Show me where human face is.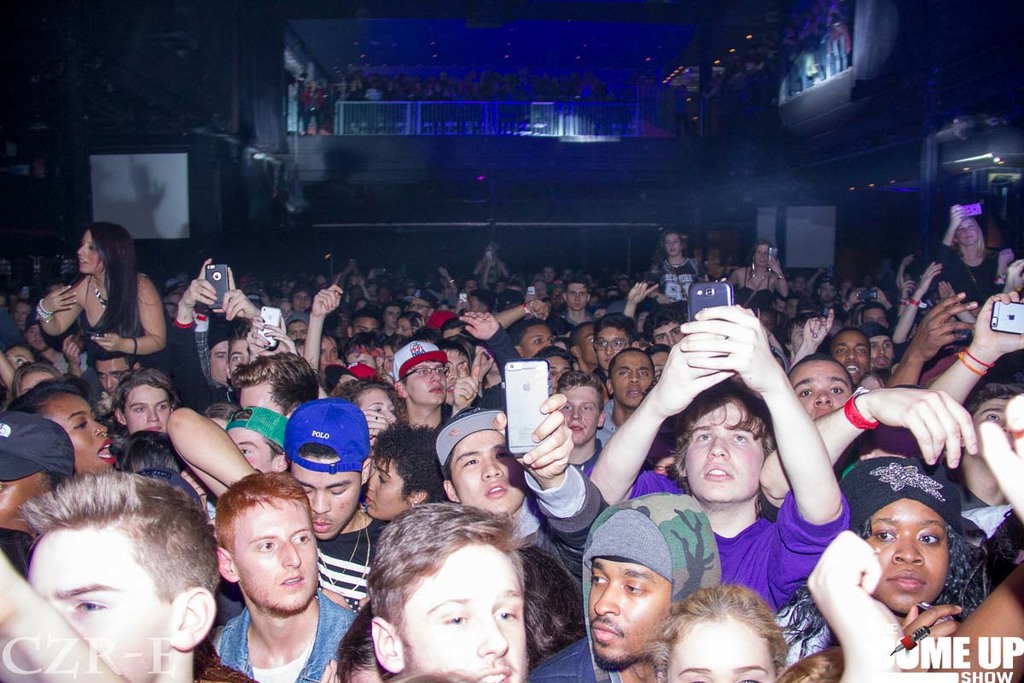
human face is at x1=957 y1=220 x2=977 y2=246.
